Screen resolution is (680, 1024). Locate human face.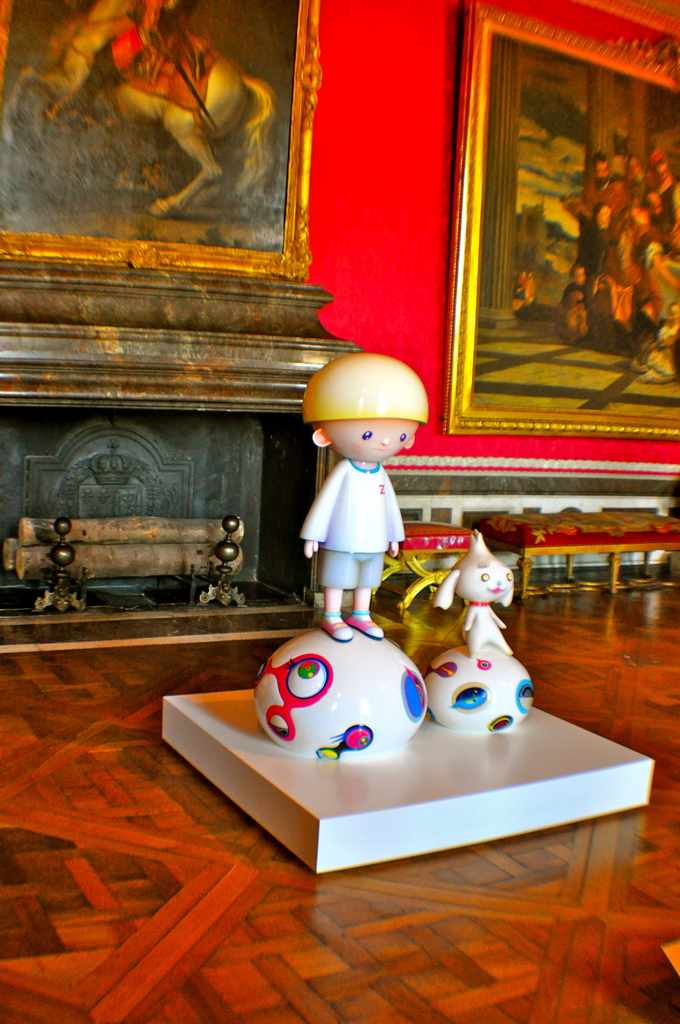
[x1=322, y1=413, x2=423, y2=459].
